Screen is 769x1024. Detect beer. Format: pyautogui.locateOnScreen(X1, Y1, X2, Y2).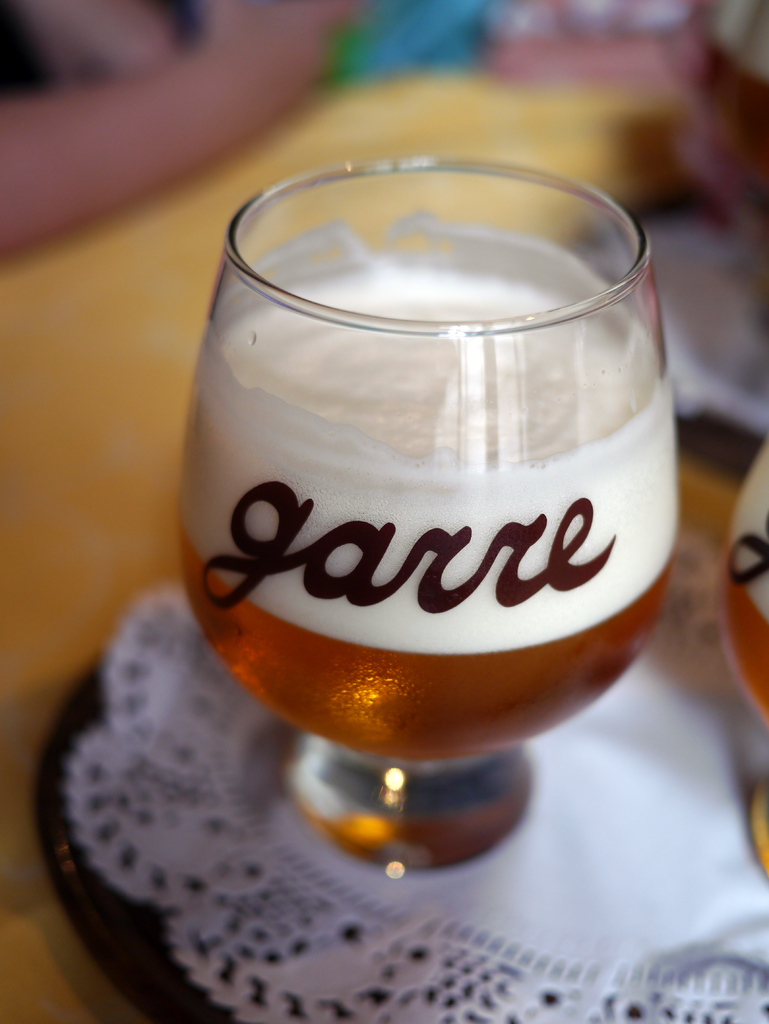
pyautogui.locateOnScreen(718, 444, 768, 736).
